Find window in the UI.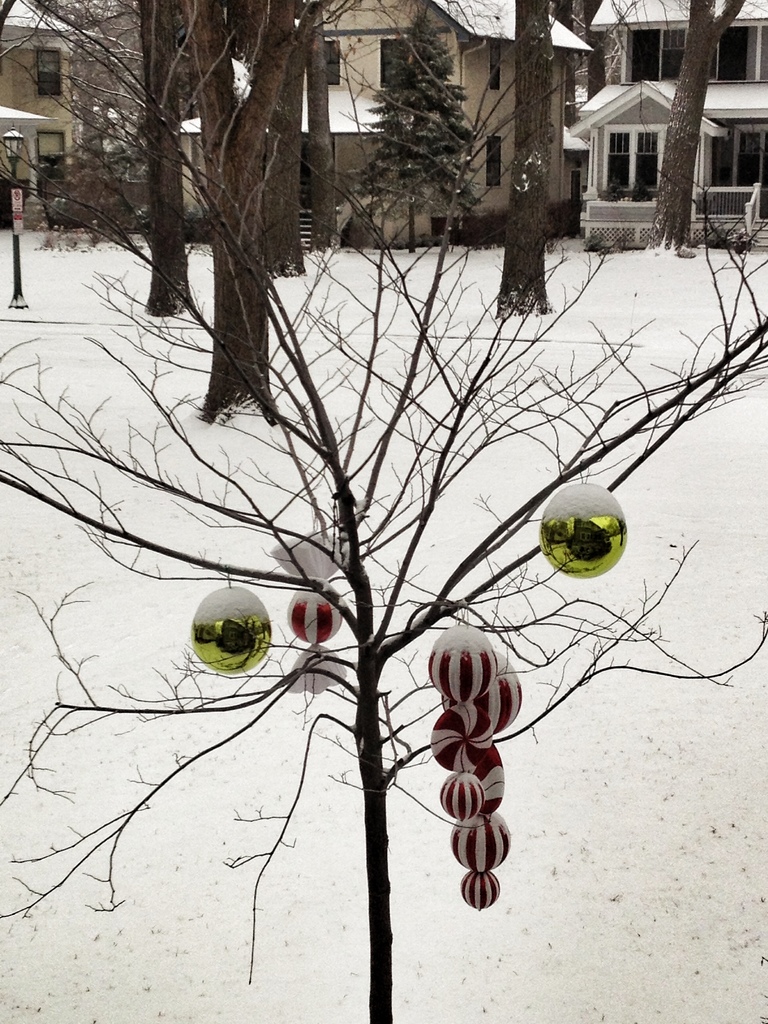
UI element at bbox(488, 40, 502, 95).
